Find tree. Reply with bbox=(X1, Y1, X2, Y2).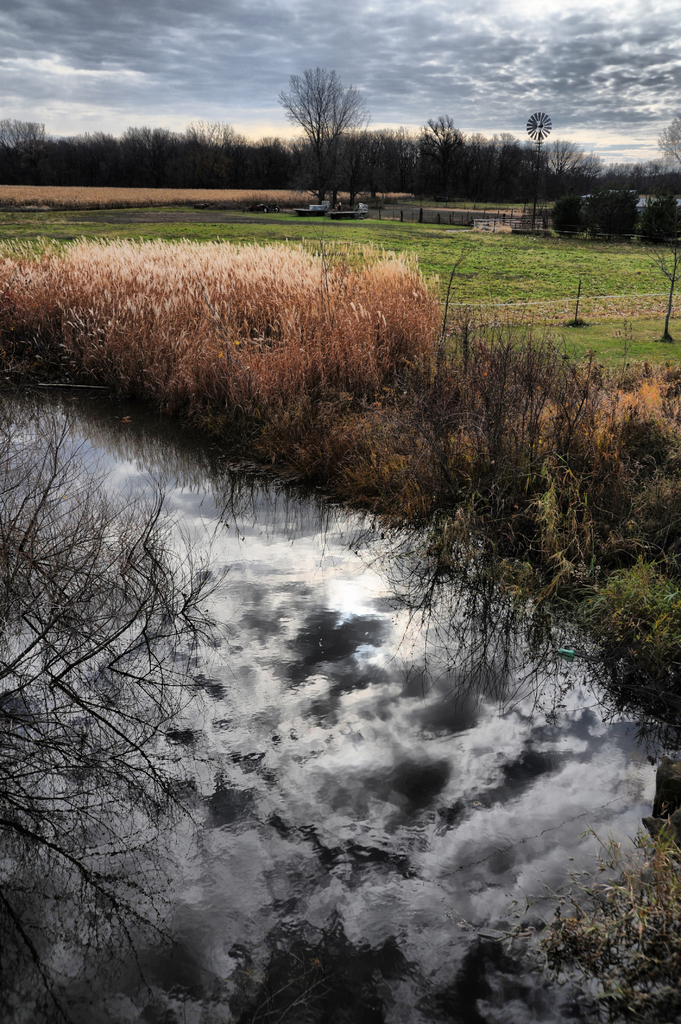
bbox=(645, 196, 680, 247).
